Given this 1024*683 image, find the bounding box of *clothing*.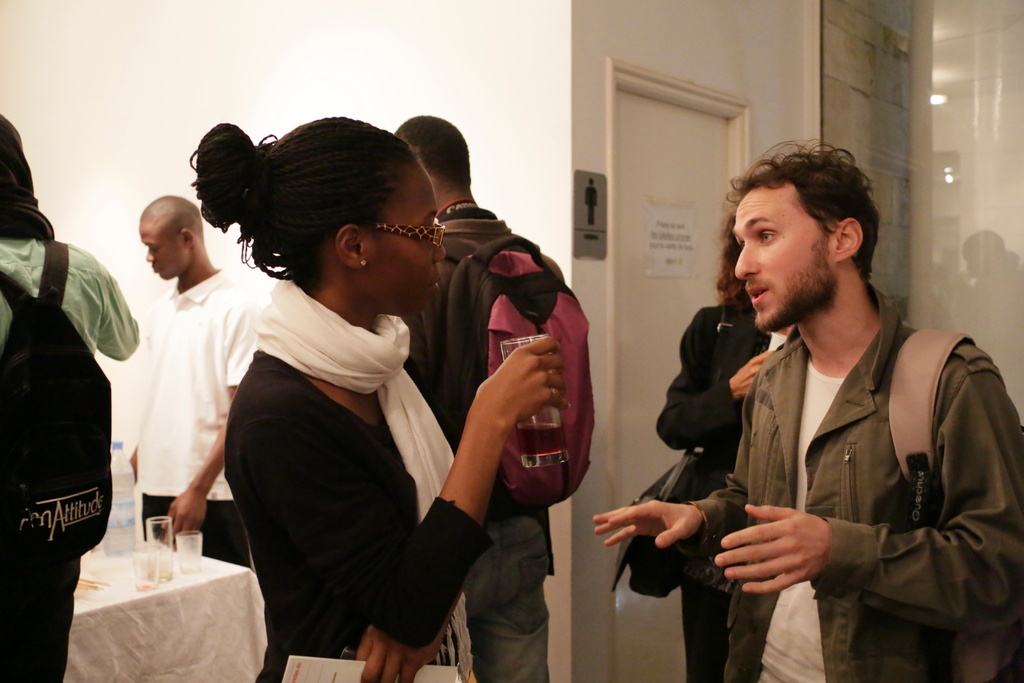
rect(391, 202, 560, 680).
